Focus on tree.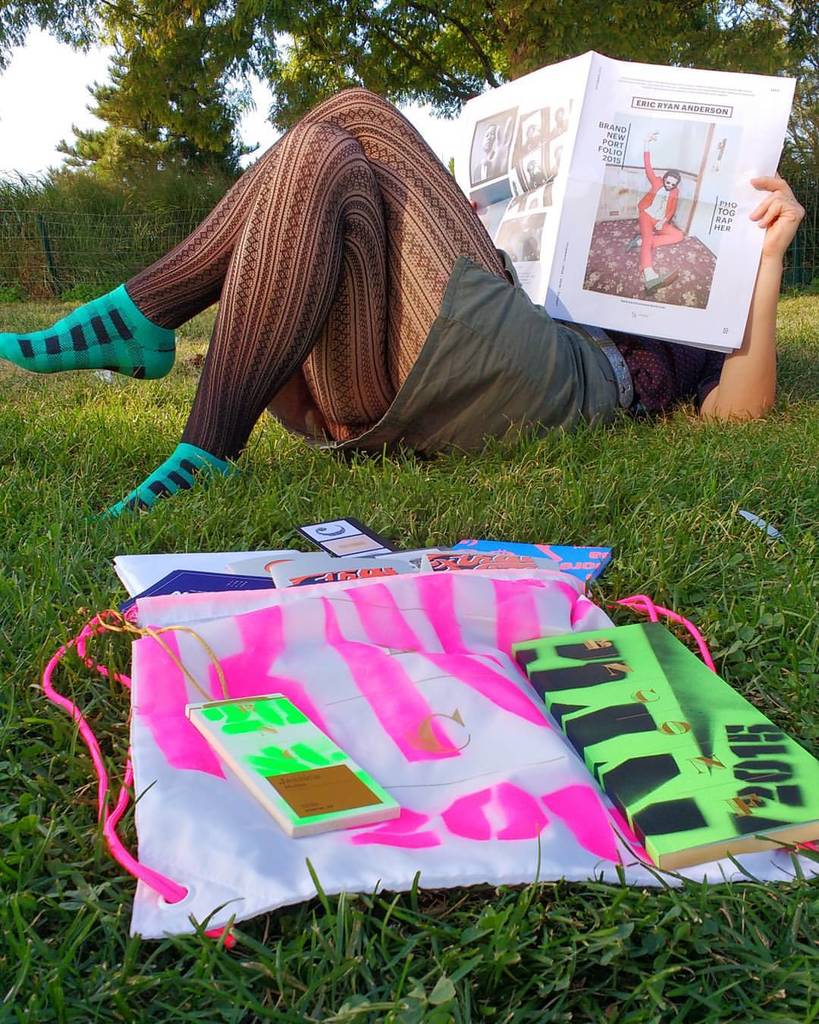
Focused at rect(74, 51, 253, 203).
